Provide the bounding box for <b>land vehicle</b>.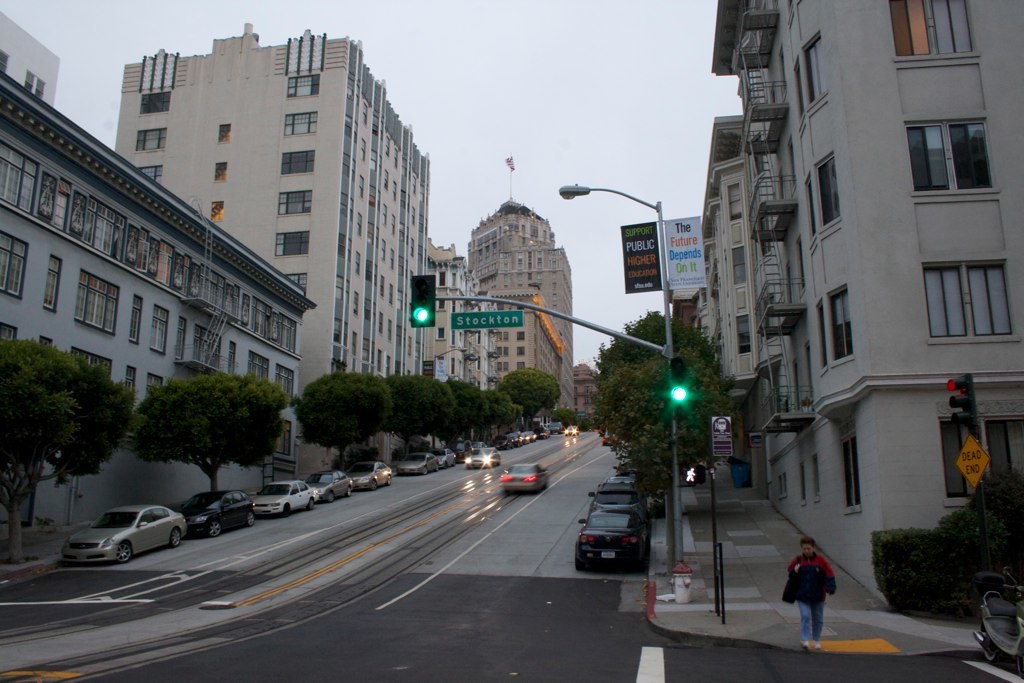
locate(979, 573, 1023, 674).
